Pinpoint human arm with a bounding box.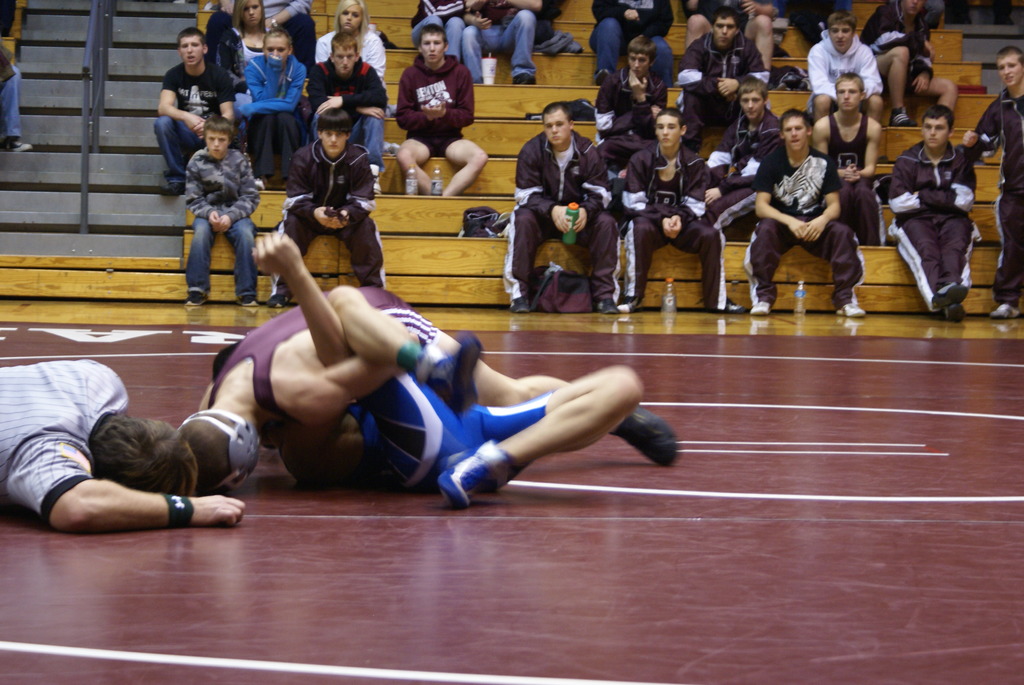
459,0,488,30.
